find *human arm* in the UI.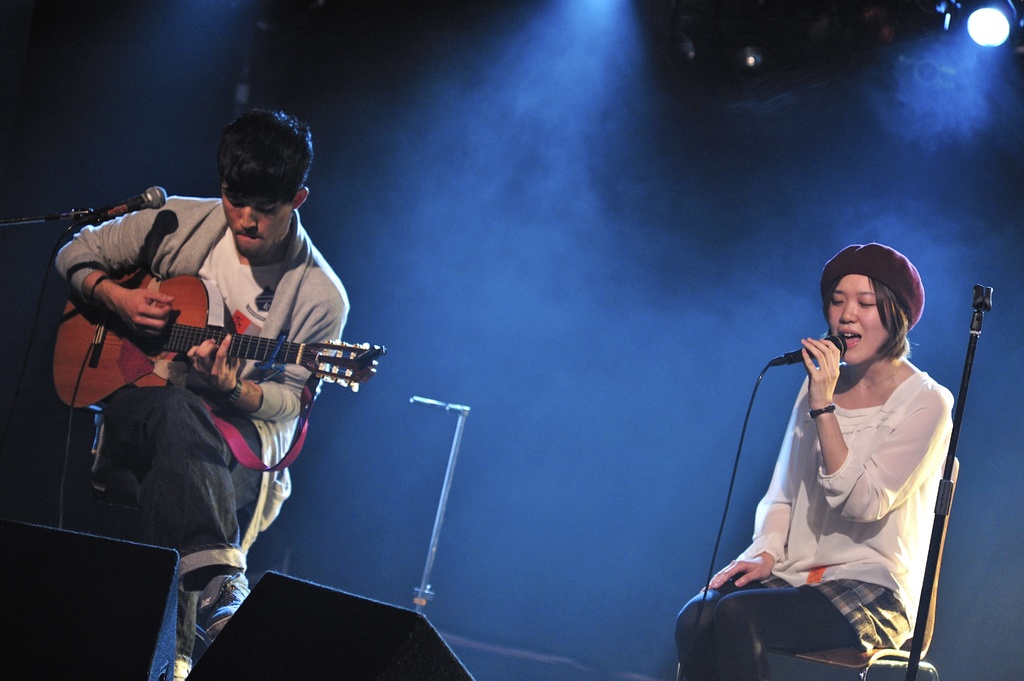
UI element at l=699, t=389, r=805, b=588.
